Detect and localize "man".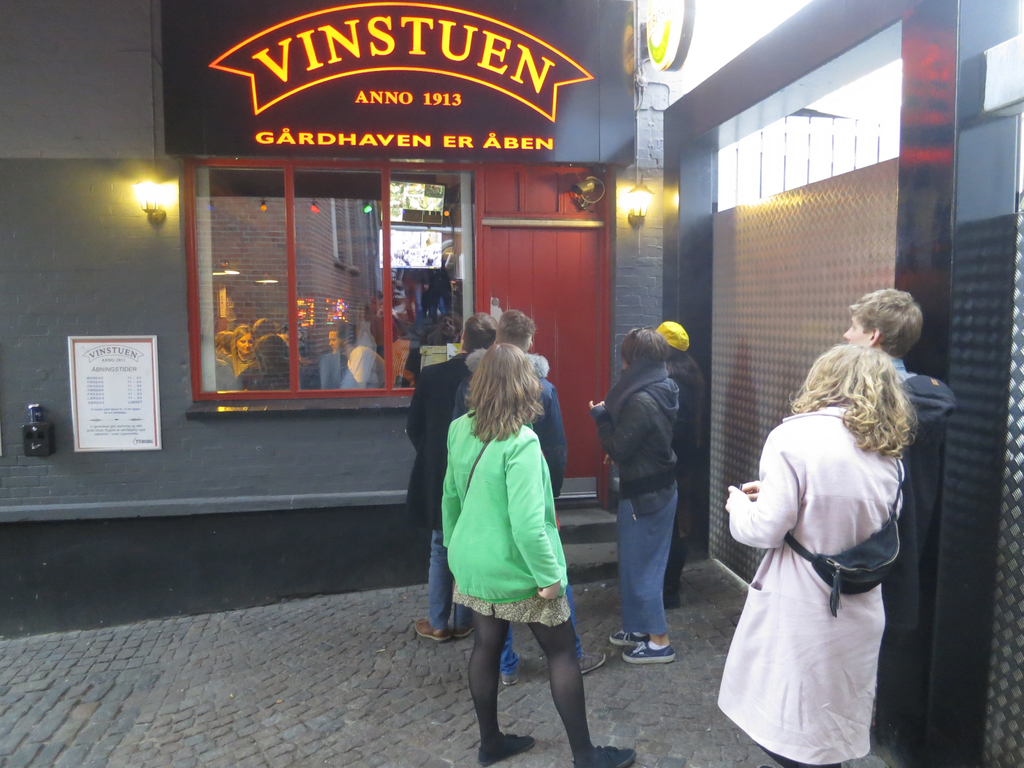
Localized at (326,321,390,387).
